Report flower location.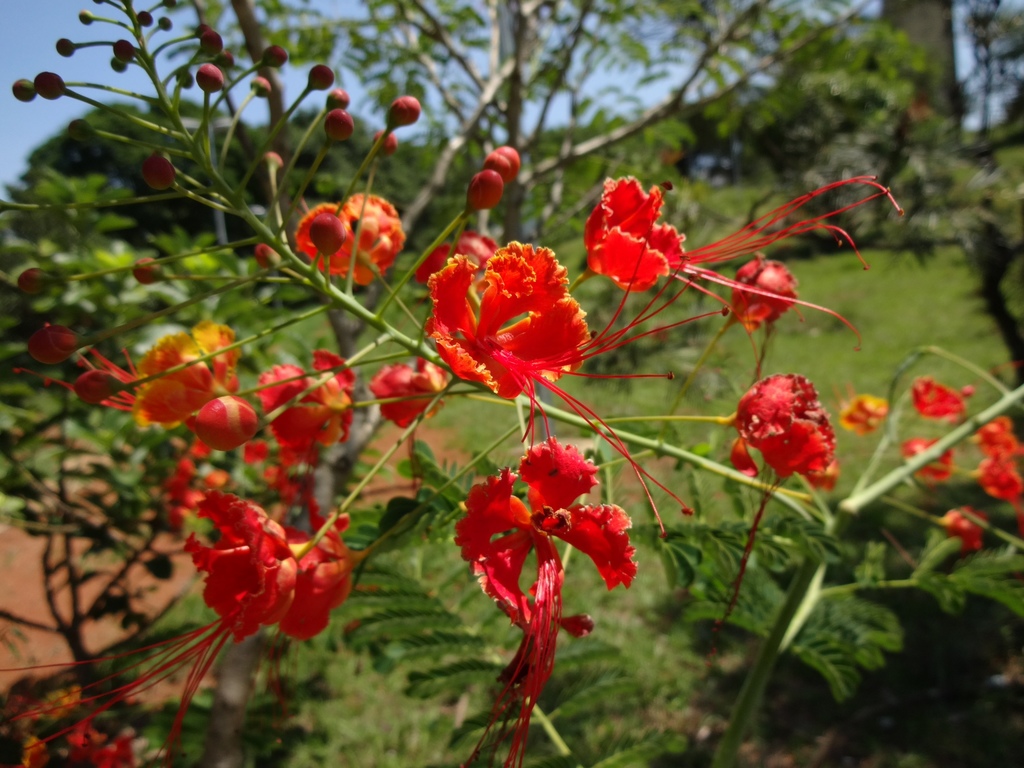
Report: <box>212,51,234,72</box>.
